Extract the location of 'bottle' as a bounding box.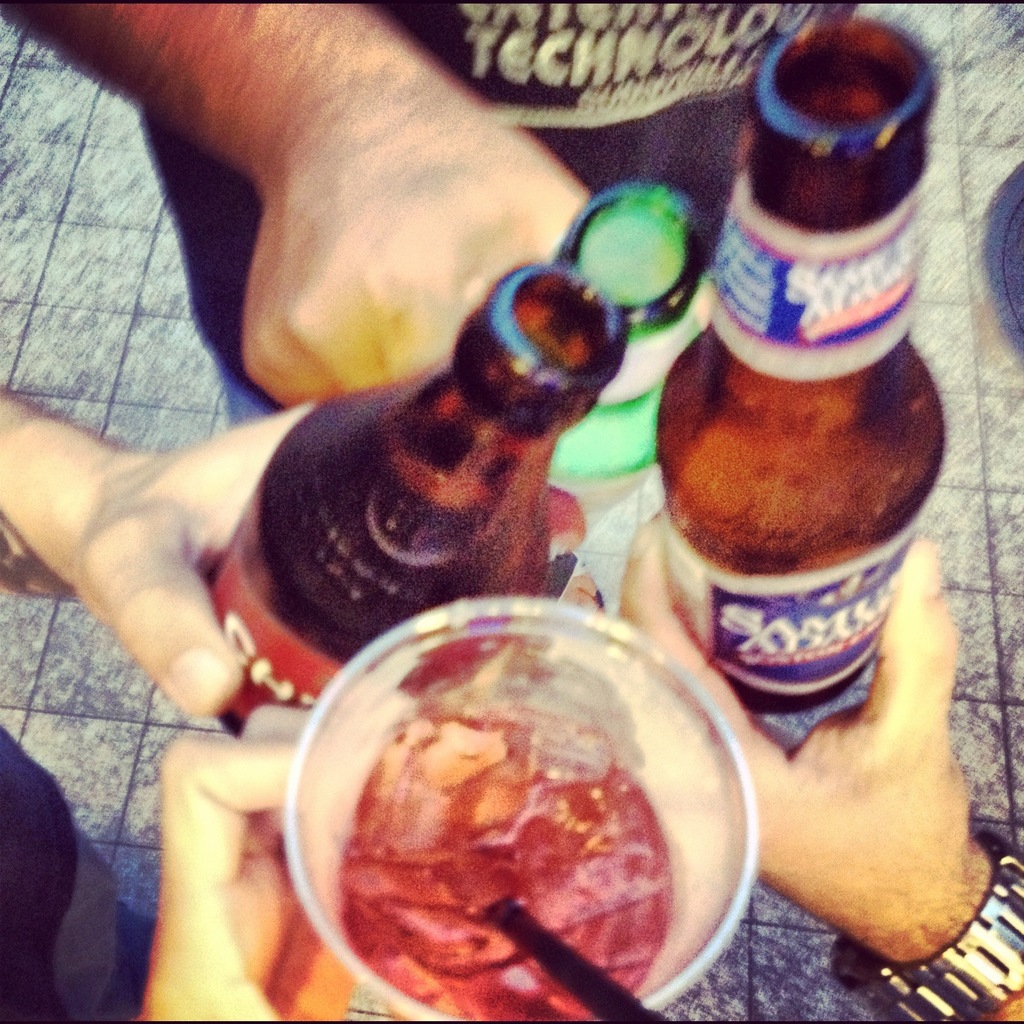
(left=652, top=18, right=947, bottom=719).
